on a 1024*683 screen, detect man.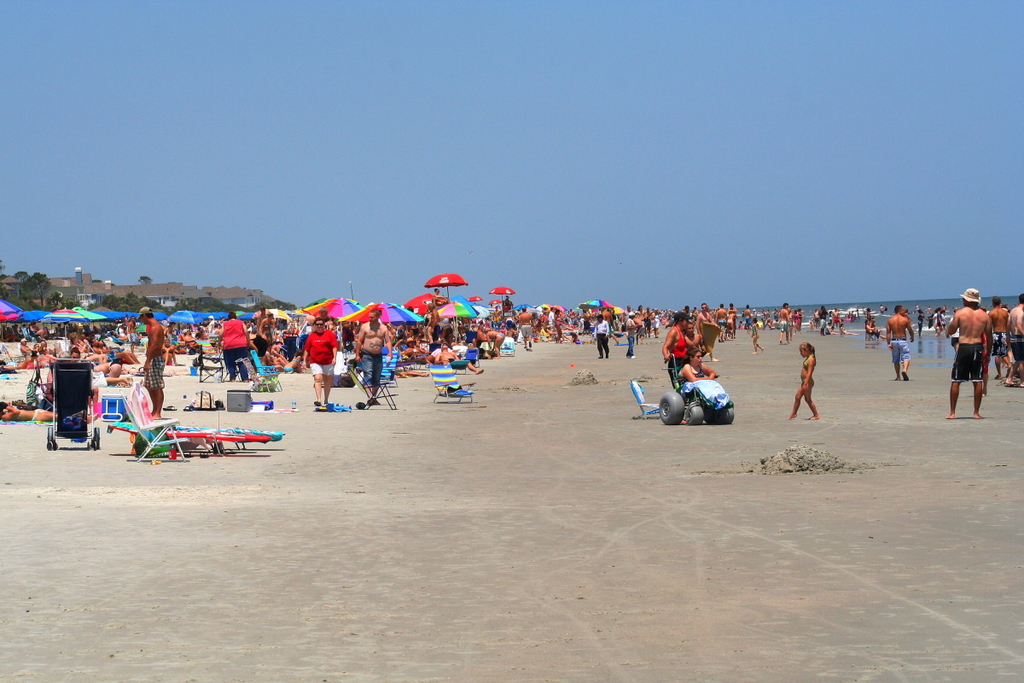
{"left": 515, "top": 306, "right": 532, "bottom": 355}.
